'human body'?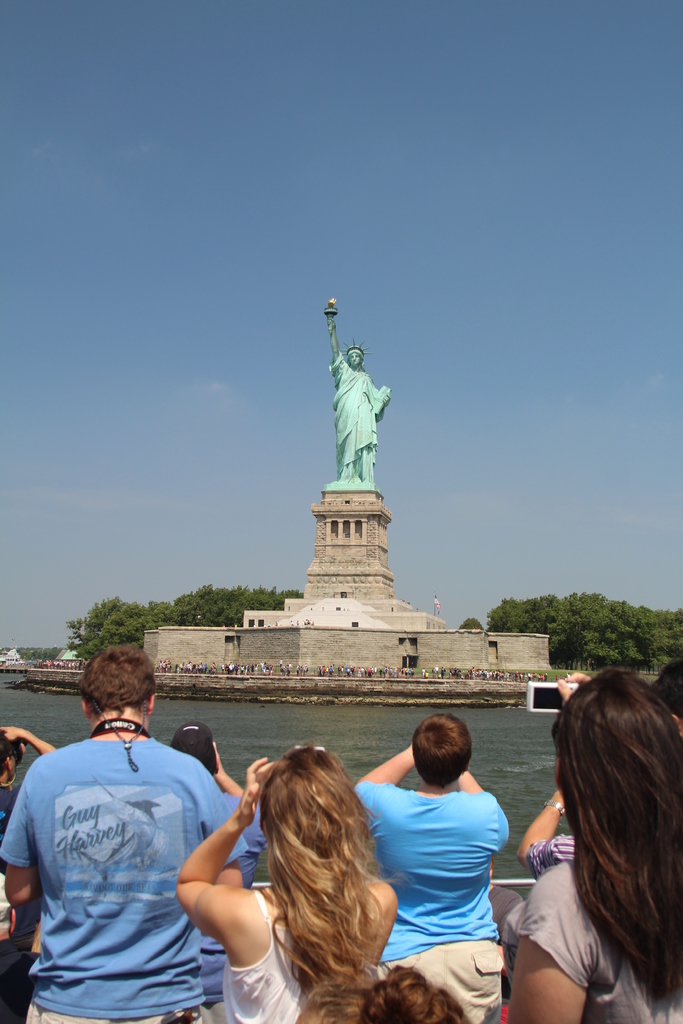
box=[0, 646, 246, 1023]
